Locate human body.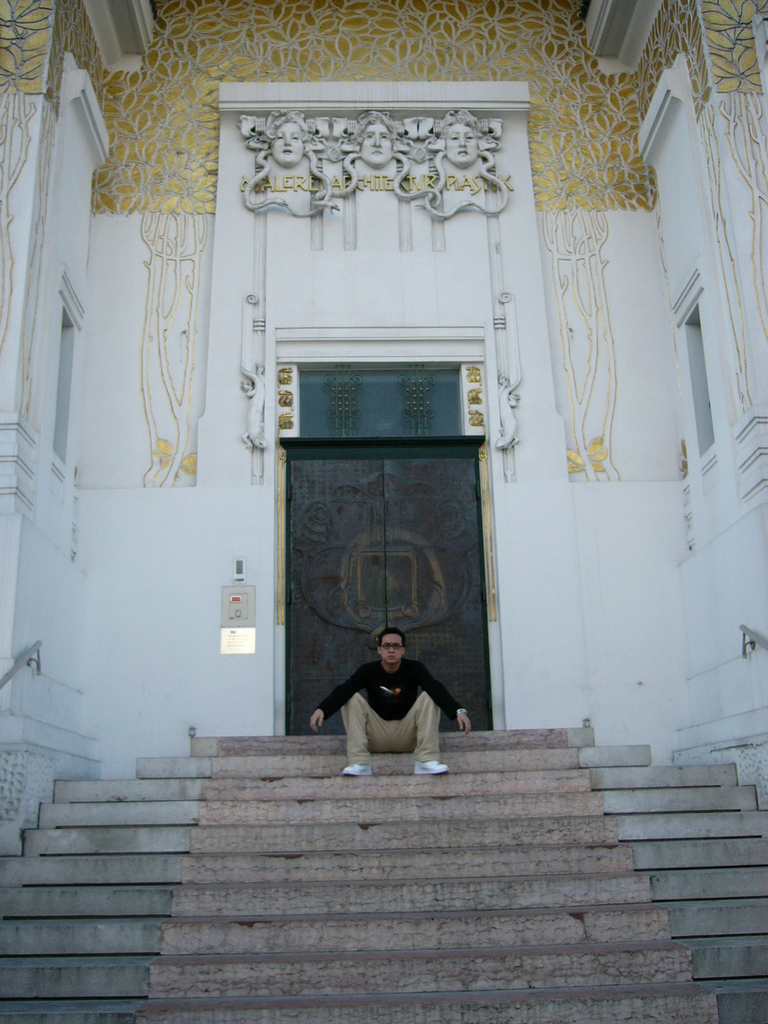
Bounding box: bbox=(314, 607, 446, 765).
